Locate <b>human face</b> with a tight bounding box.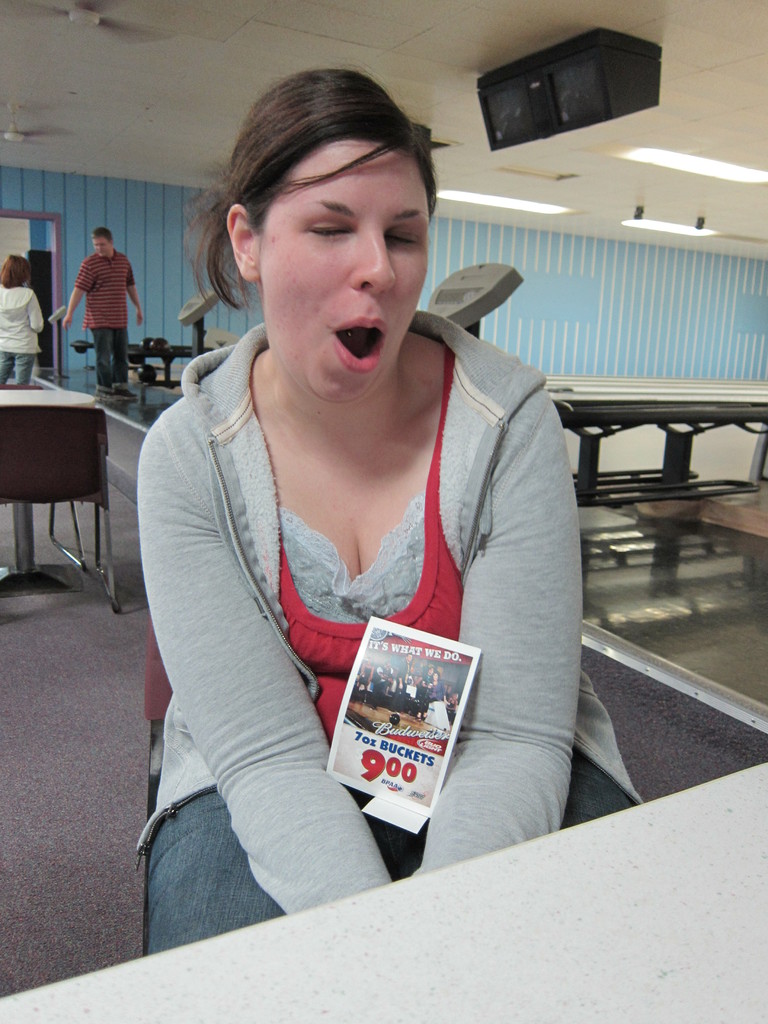
<bbox>262, 140, 429, 403</bbox>.
